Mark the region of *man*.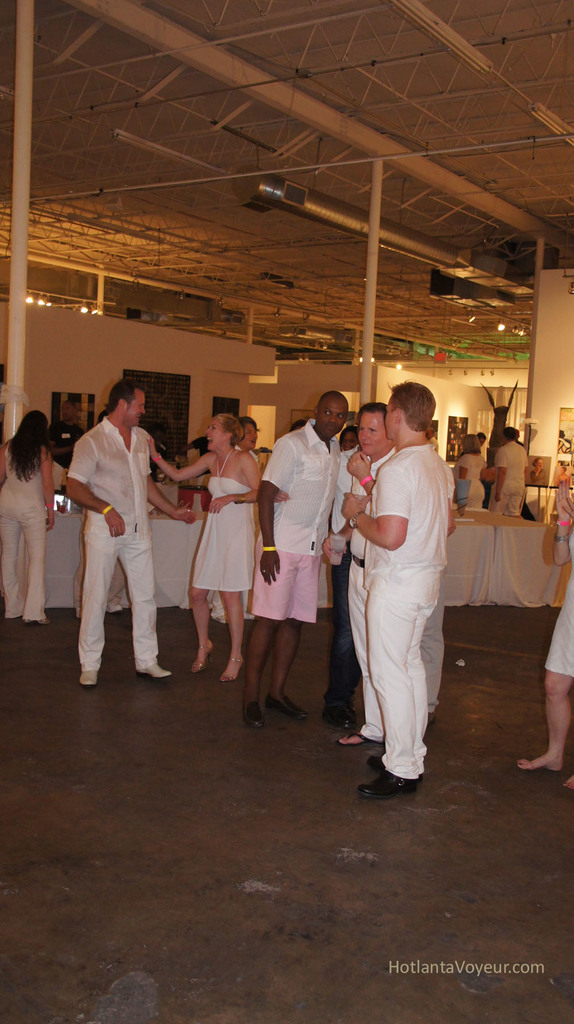
Region: x1=241, y1=392, x2=349, y2=726.
